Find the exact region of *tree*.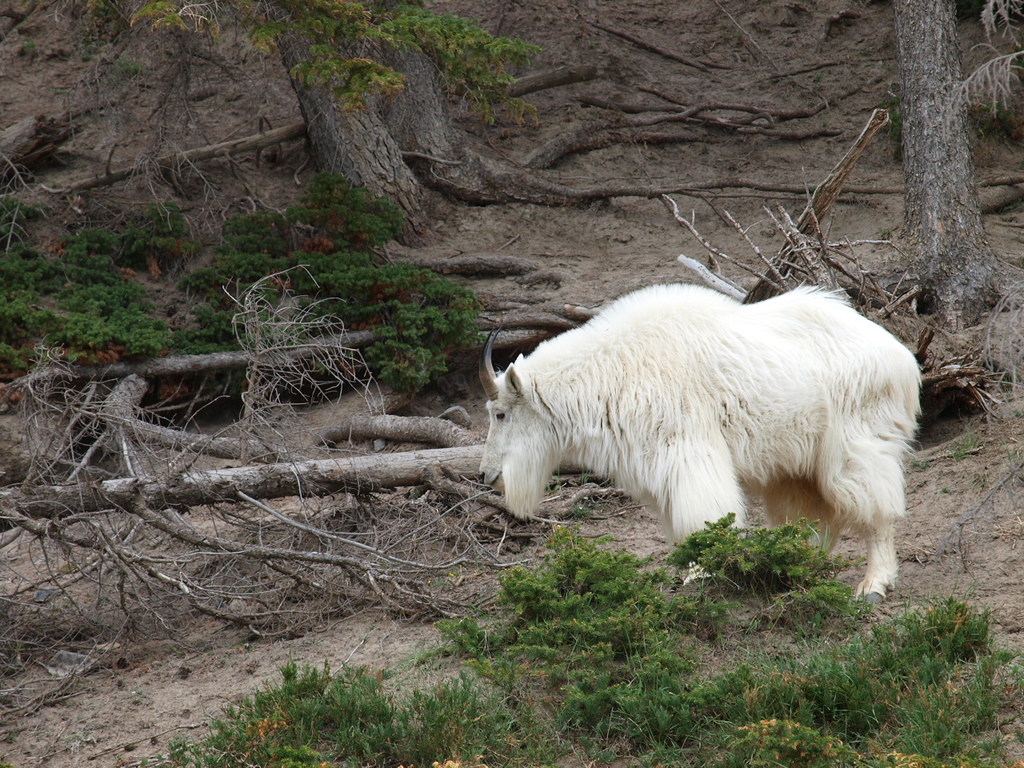
Exact region: bbox=(838, 0, 1023, 331).
